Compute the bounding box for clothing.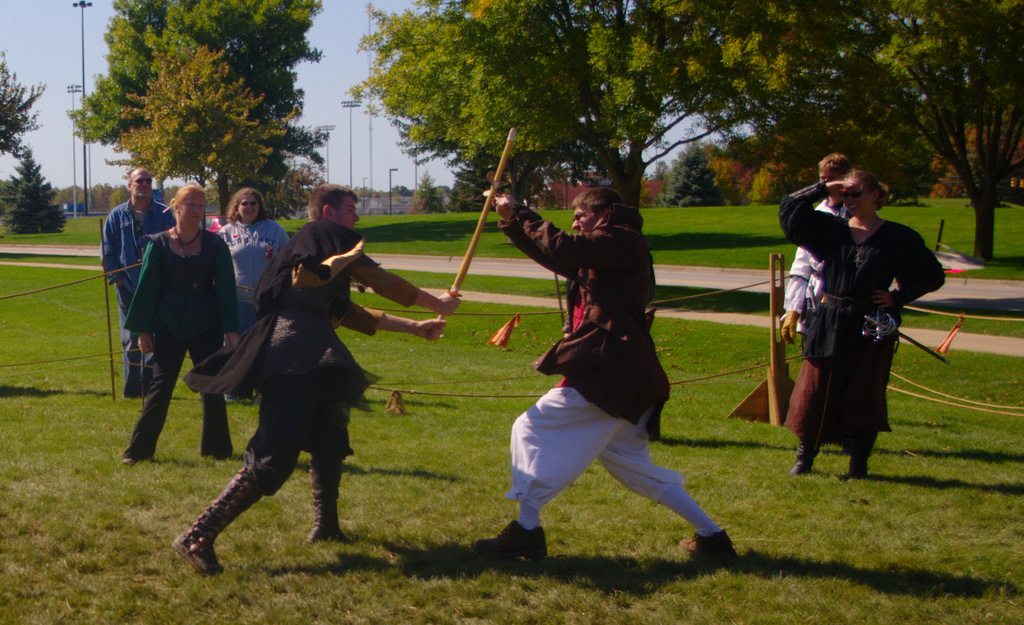
[left=220, top=223, right=280, bottom=327].
